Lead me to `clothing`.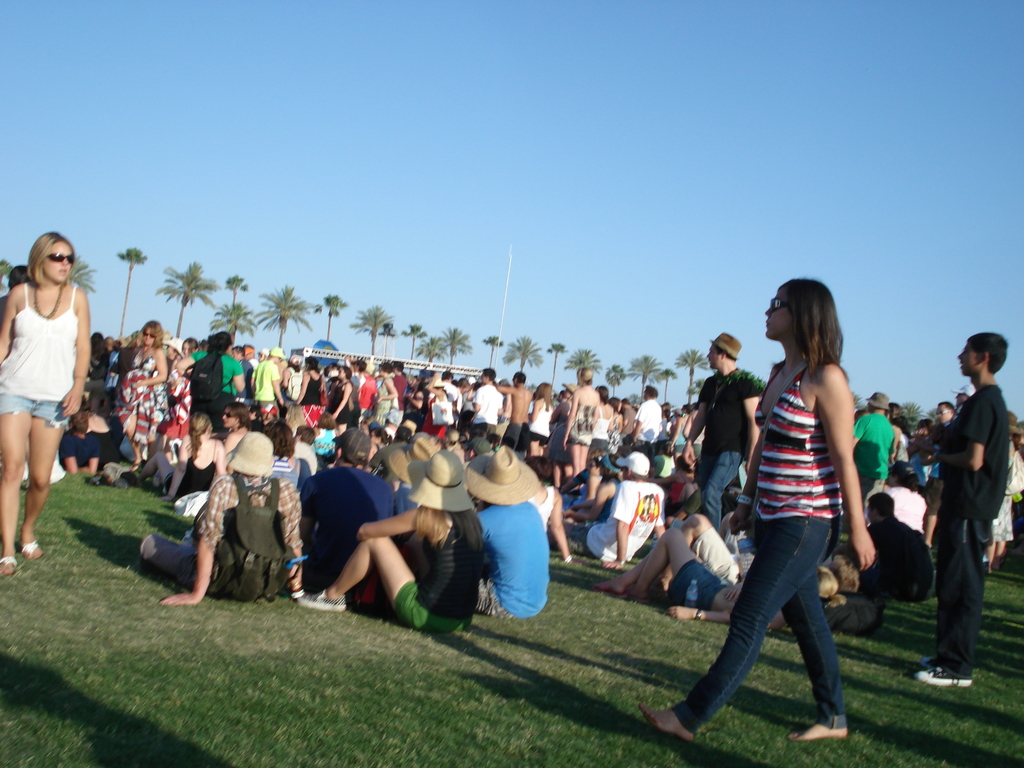
Lead to crop(856, 406, 895, 503).
